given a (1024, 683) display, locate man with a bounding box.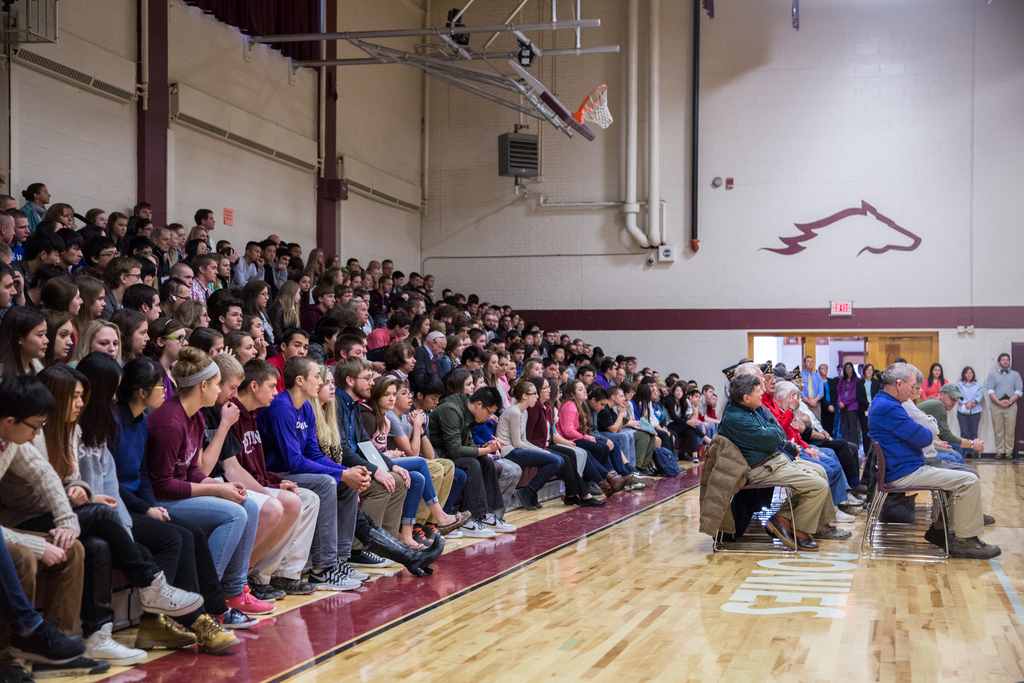
Located: locate(465, 301, 479, 320).
